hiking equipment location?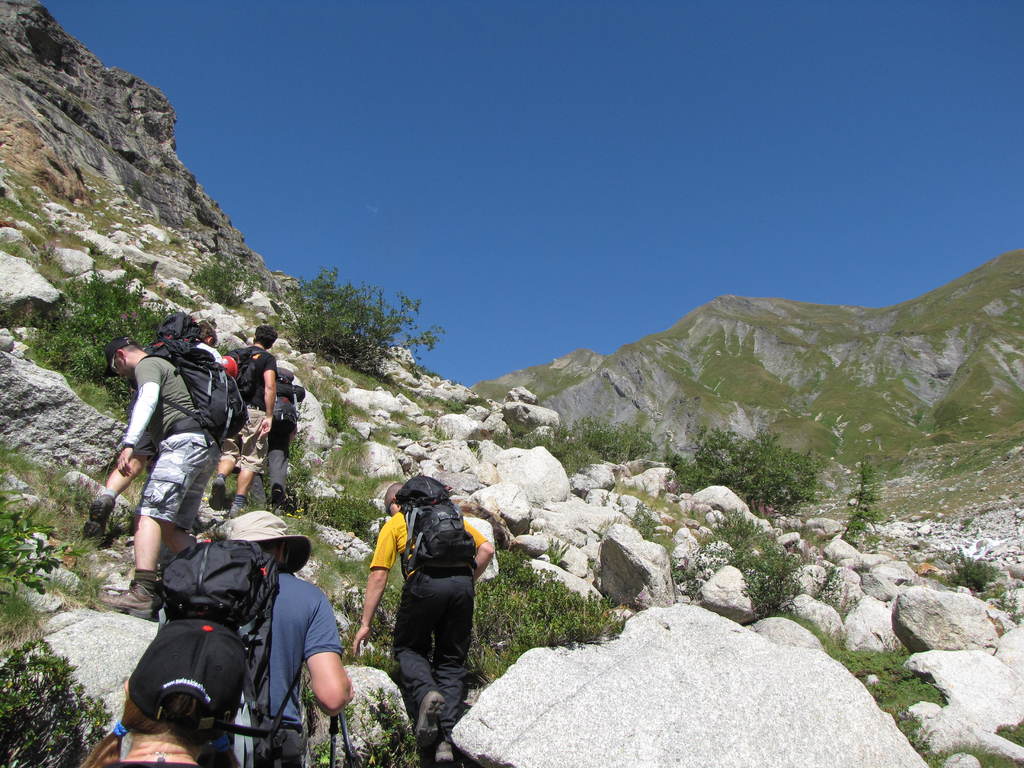
(x1=129, y1=343, x2=249, y2=452)
